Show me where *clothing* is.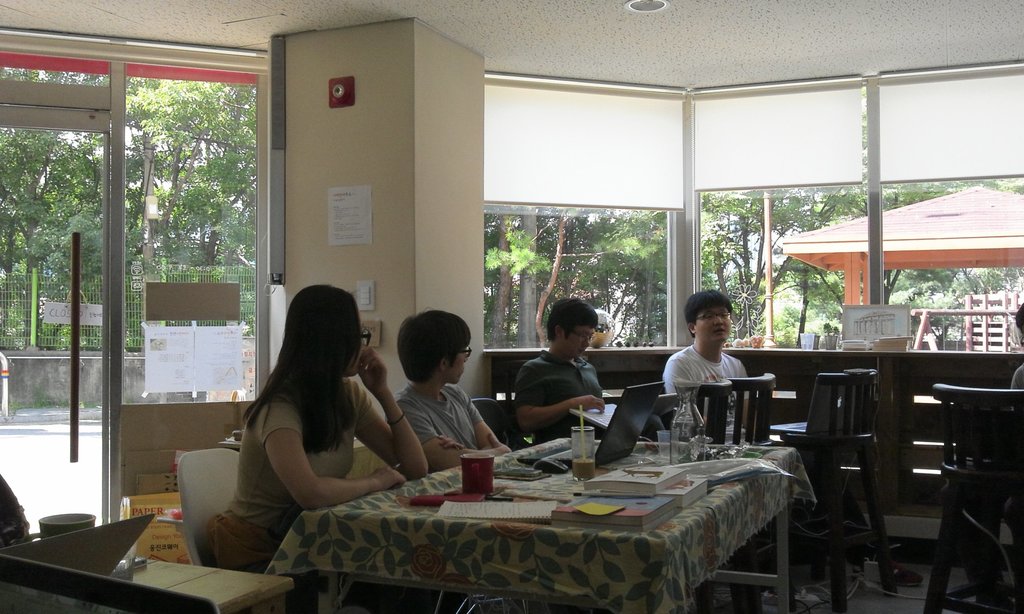
*clothing* is at rect(657, 341, 756, 420).
